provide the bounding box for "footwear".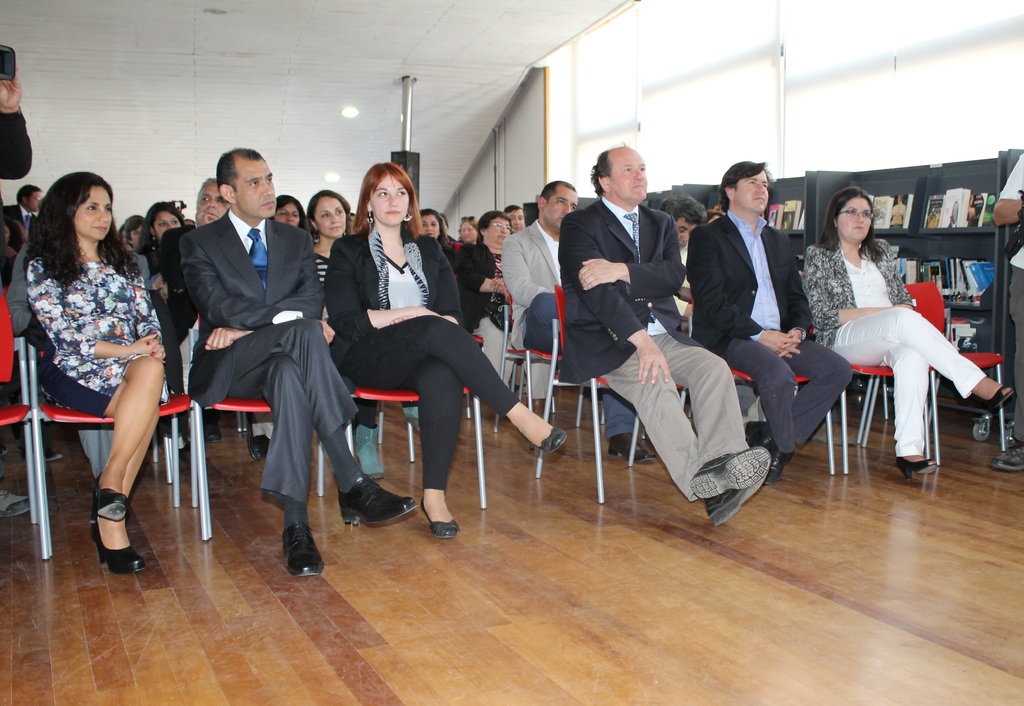
bbox(705, 473, 767, 524).
